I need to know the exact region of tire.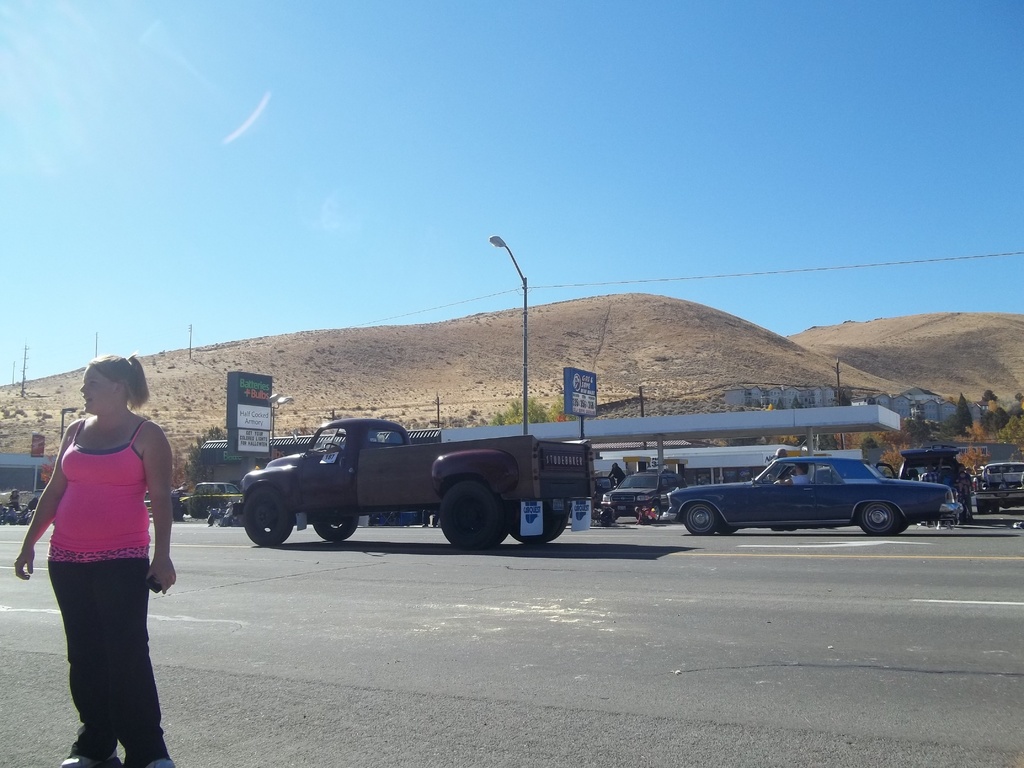
Region: bbox=(993, 502, 1004, 512).
